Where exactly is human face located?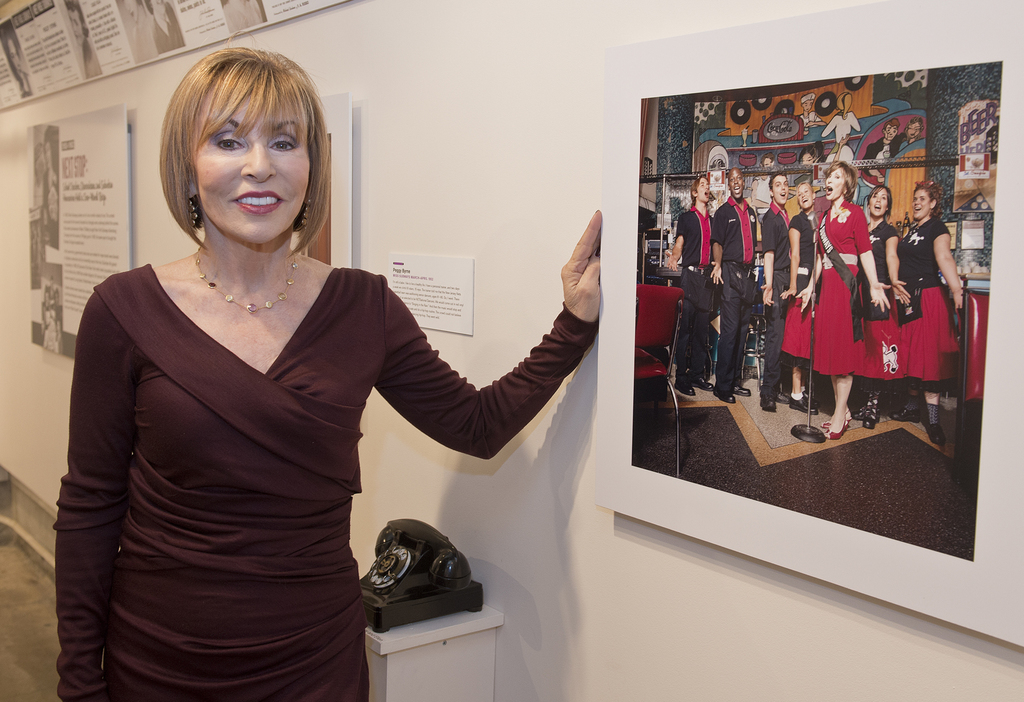
Its bounding box is (908,123,921,139).
